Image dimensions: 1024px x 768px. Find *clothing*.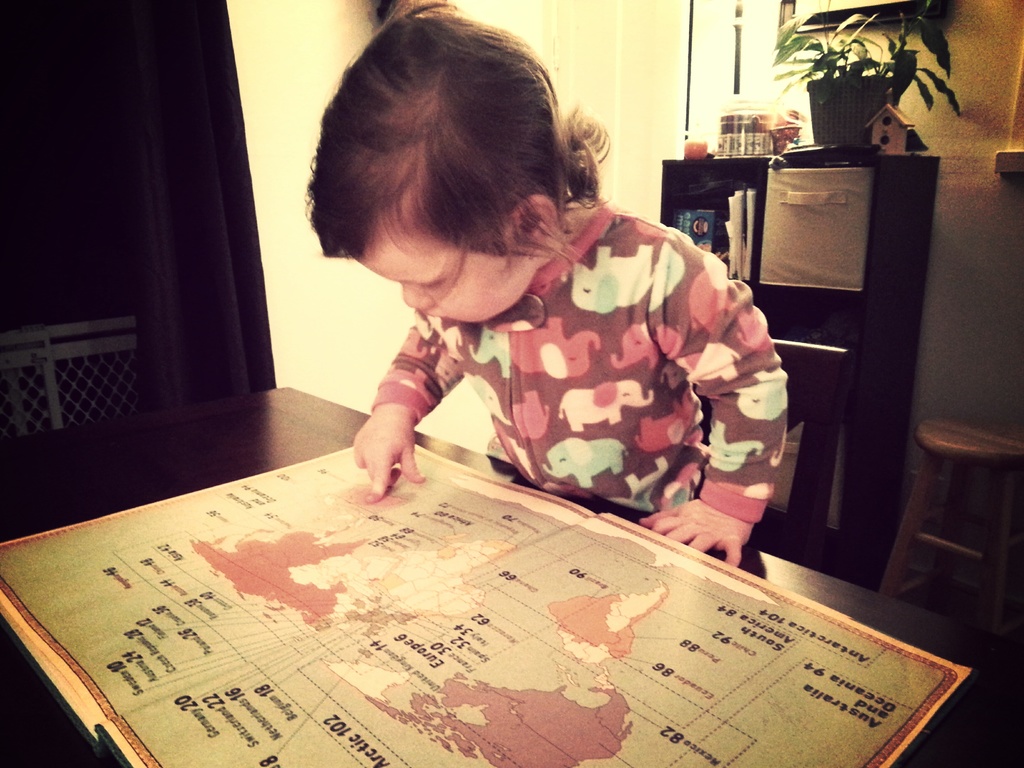
[x1=351, y1=192, x2=796, y2=528].
